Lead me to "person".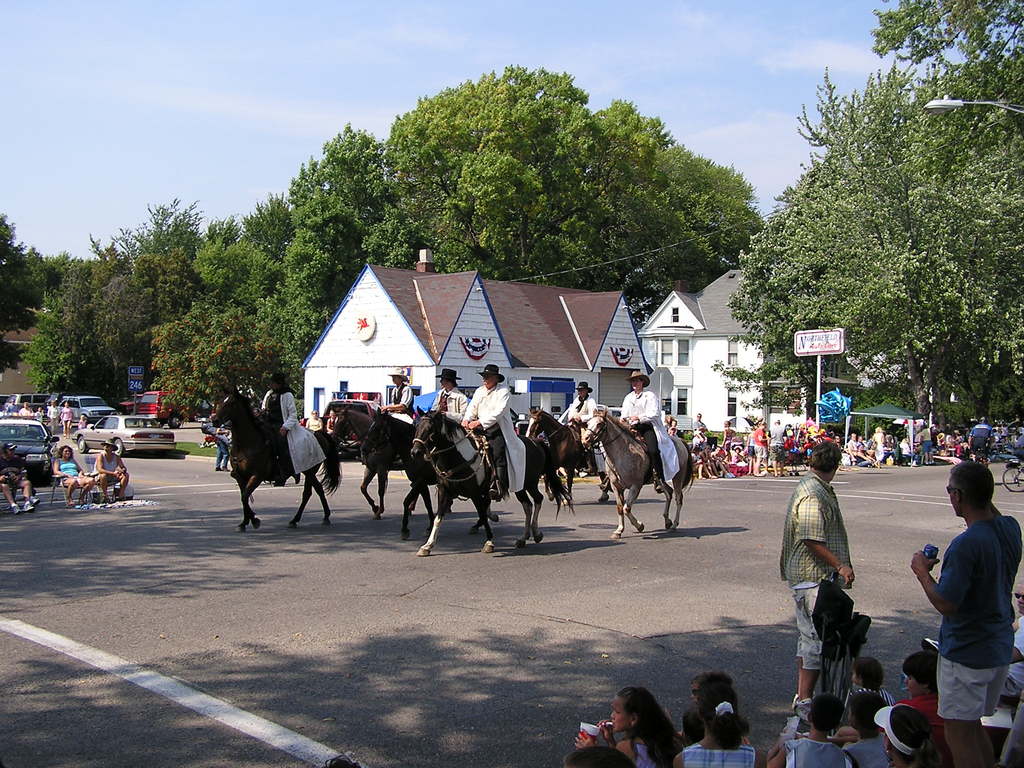
Lead to region(419, 369, 470, 426).
